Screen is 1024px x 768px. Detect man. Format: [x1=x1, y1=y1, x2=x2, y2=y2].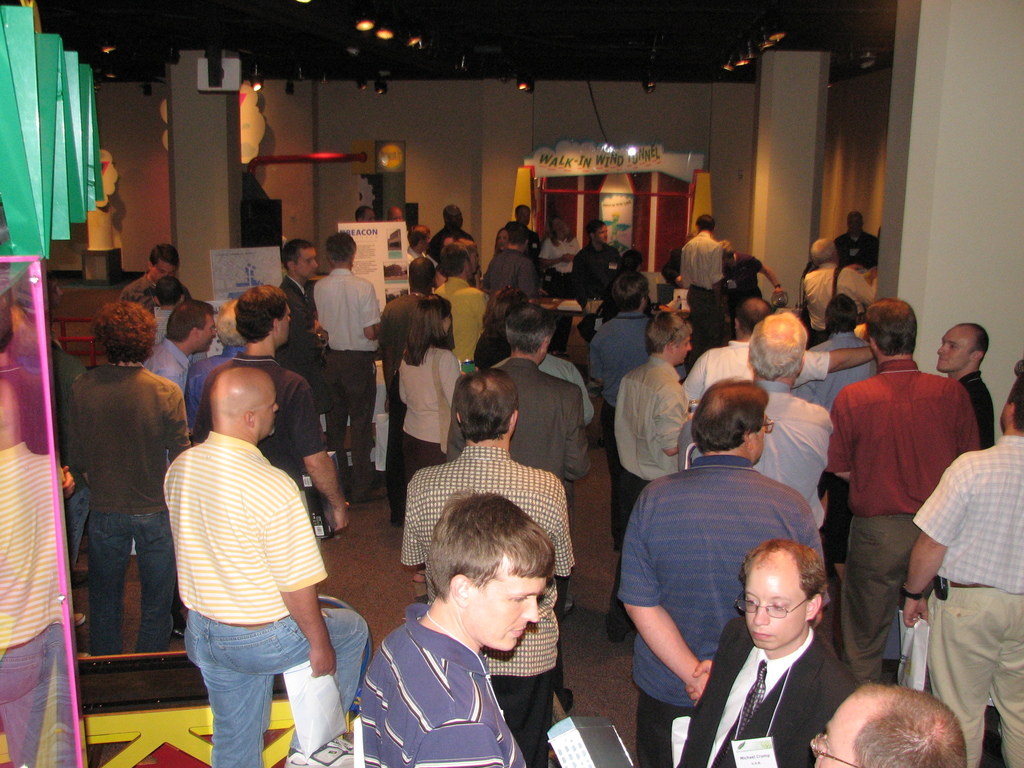
[x1=315, y1=234, x2=385, y2=509].
